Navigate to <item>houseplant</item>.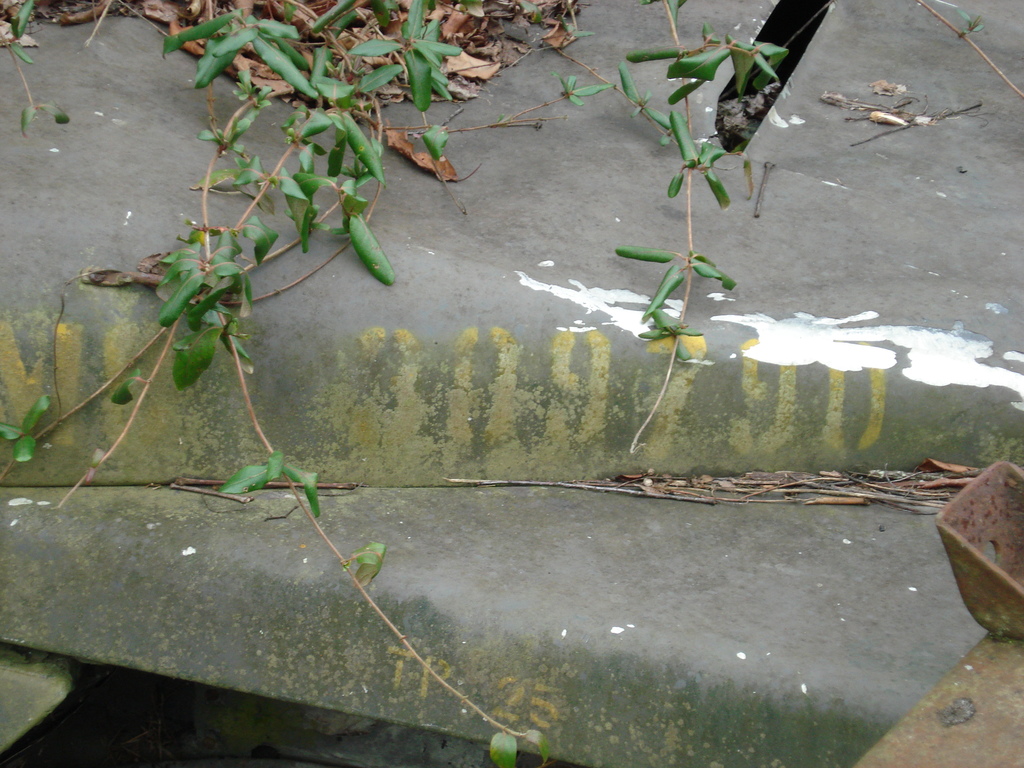
Navigation target: [x1=49, y1=50, x2=476, y2=512].
